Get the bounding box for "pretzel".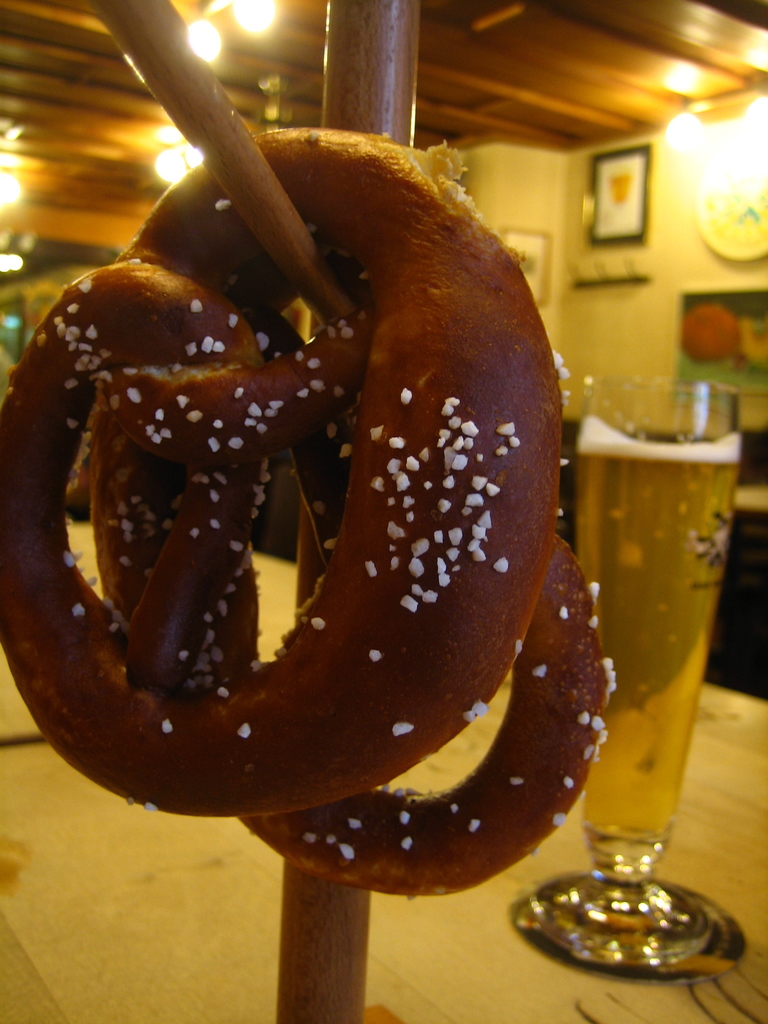
BBox(0, 122, 570, 815).
